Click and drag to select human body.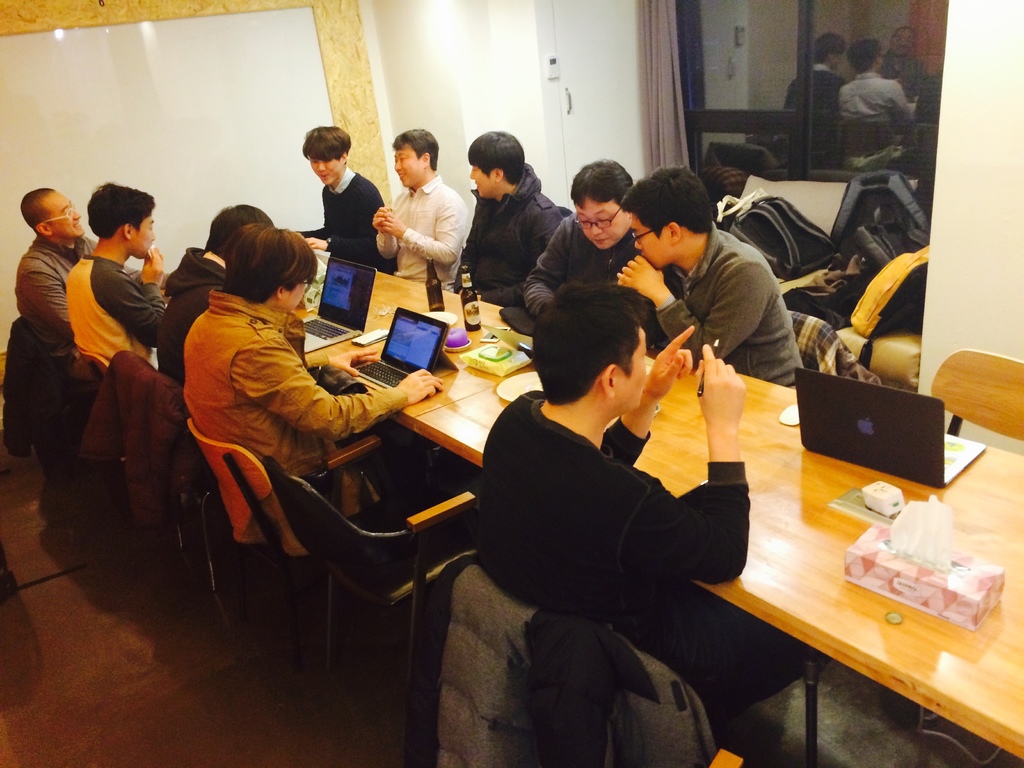
Selection: select_region(840, 39, 908, 127).
